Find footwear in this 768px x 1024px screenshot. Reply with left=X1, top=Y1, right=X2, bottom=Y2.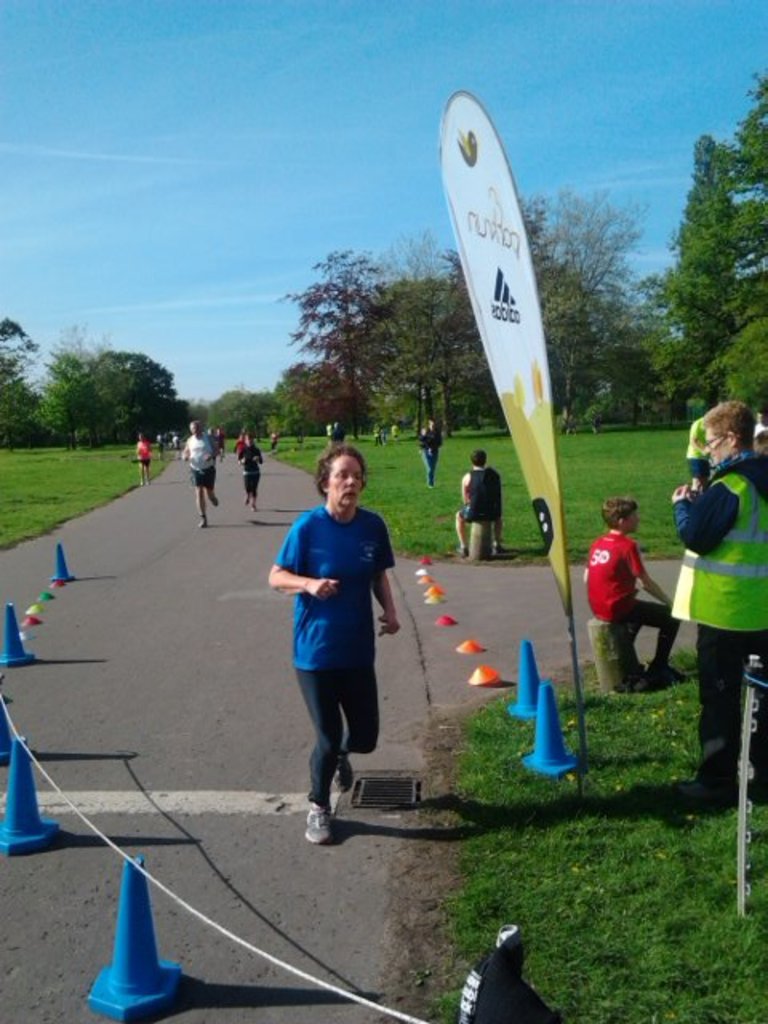
left=490, top=541, right=506, bottom=557.
